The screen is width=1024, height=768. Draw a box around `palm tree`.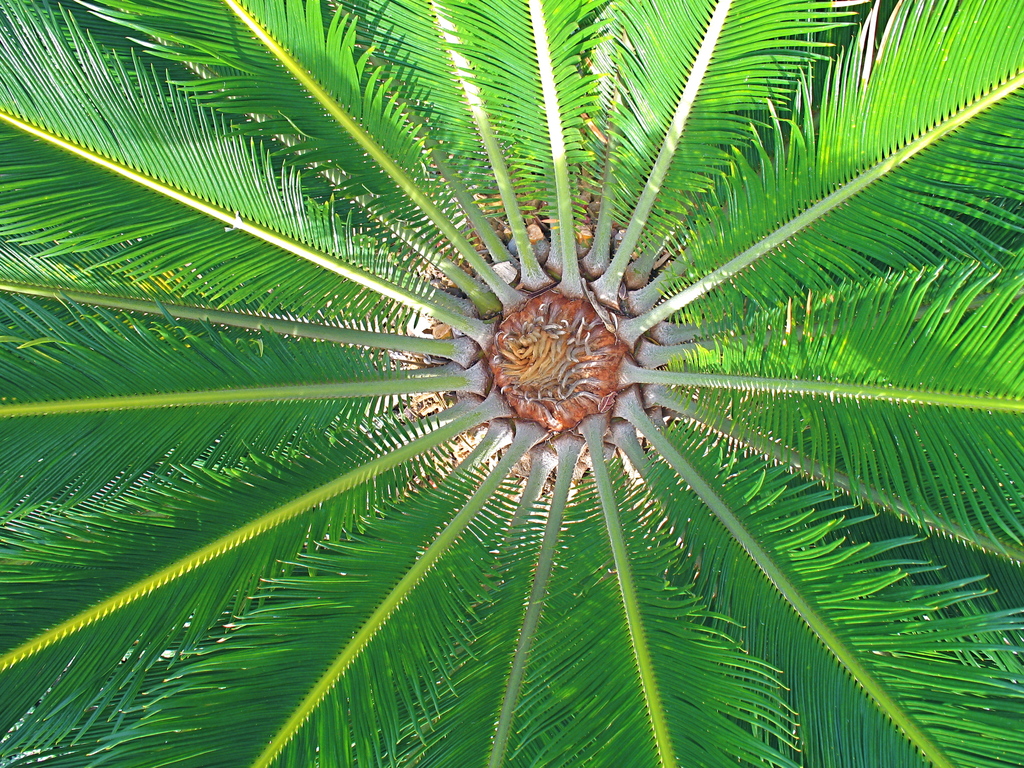
(left=70, top=58, right=982, bottom=763).
